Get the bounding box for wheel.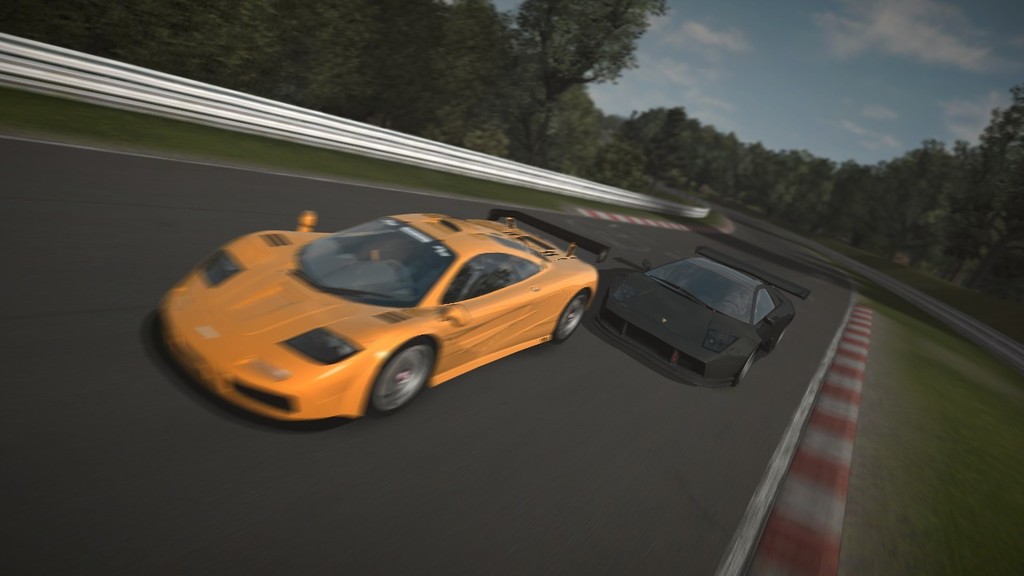
box=[363, 343, 429, 408].
